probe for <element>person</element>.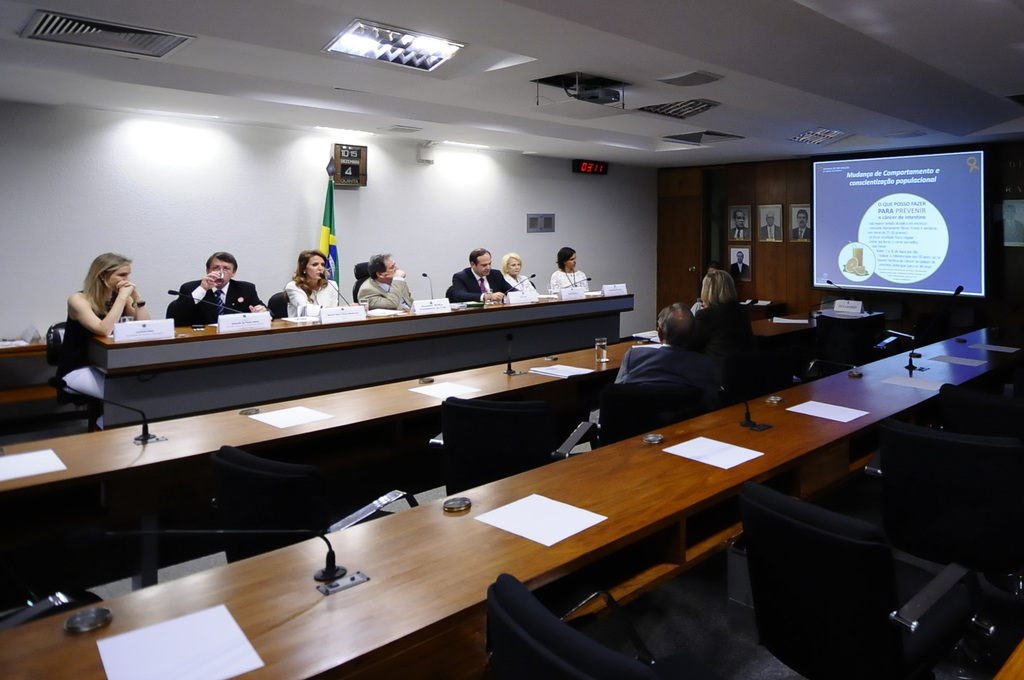
Probe result: <bbox>285, 249, 337, 313</bbox>.
